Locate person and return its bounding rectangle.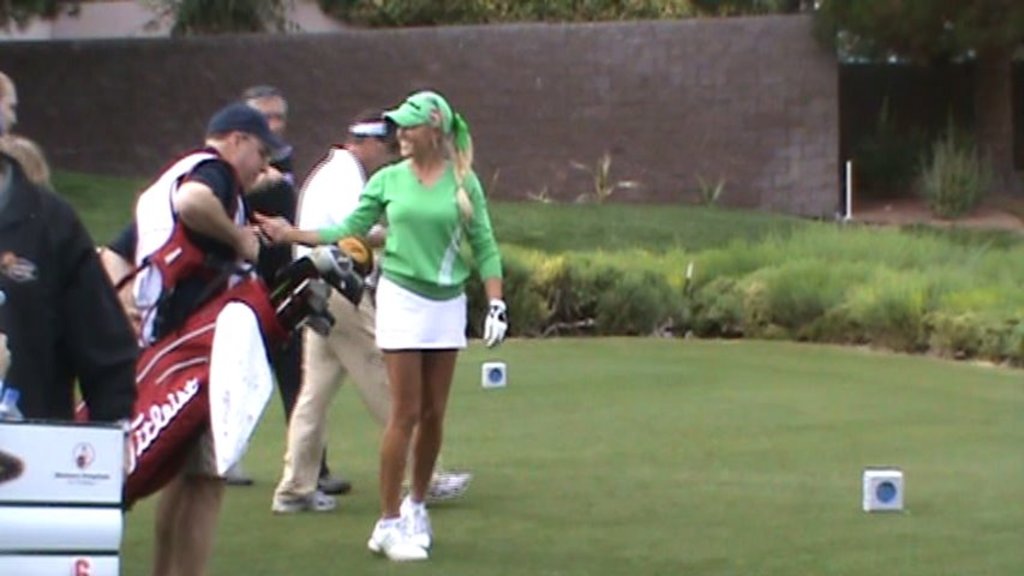
238 83 364 500.
